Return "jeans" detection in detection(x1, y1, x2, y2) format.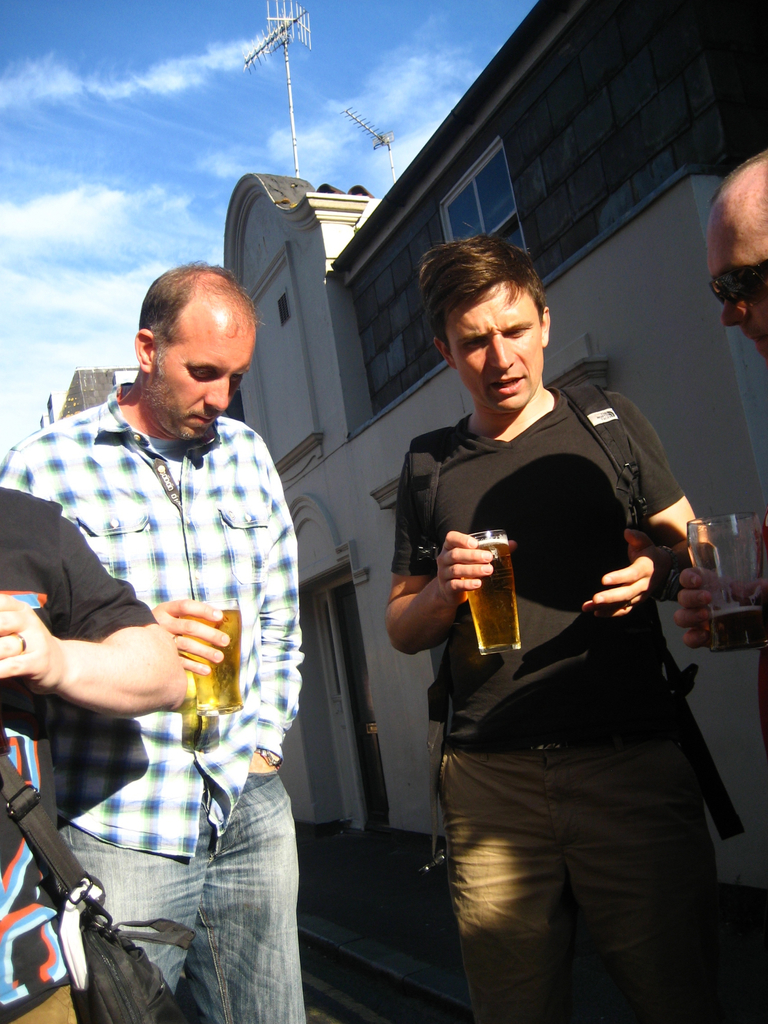
detection(112, 784, 305, 1019).
